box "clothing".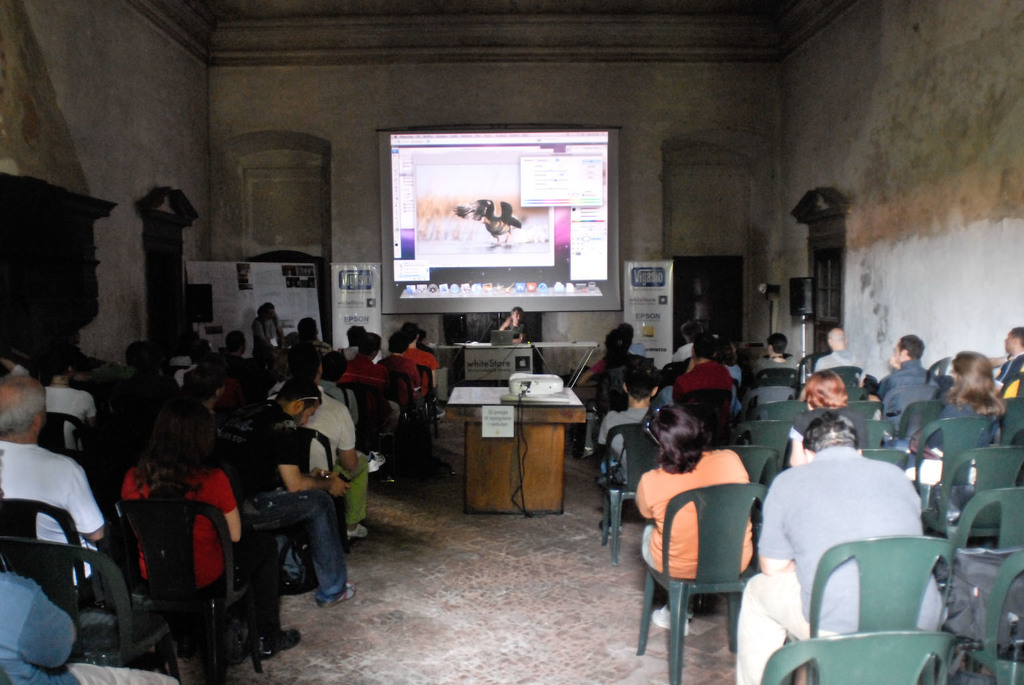
<bbox>635, 448, 765, 635</bbox>.
